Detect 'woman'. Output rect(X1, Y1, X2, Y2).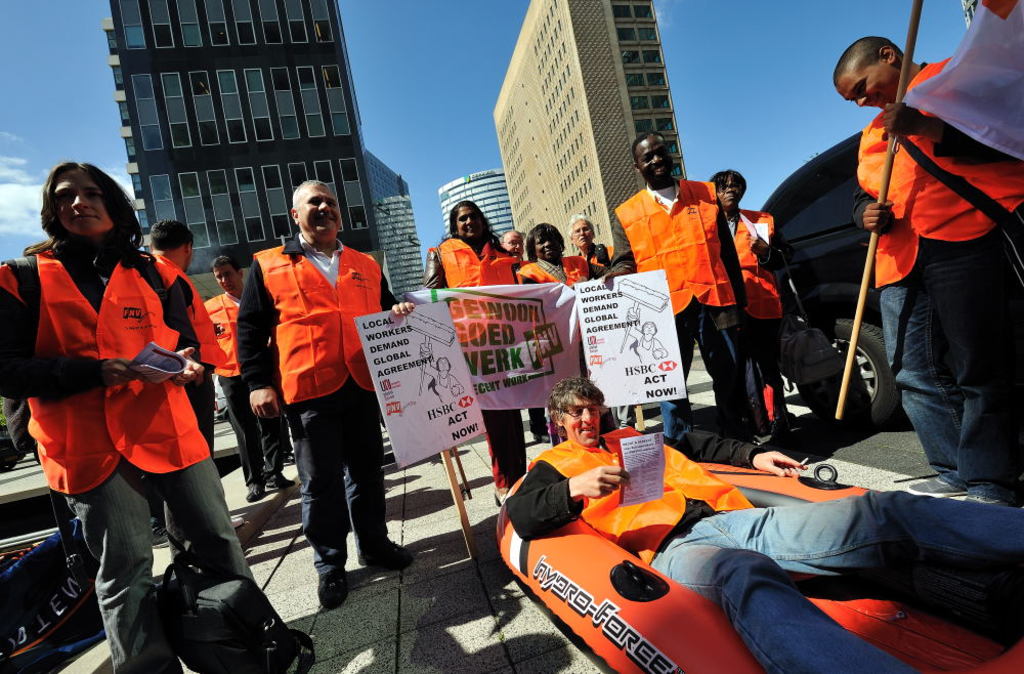
rect(524, 221, 599, 438).
